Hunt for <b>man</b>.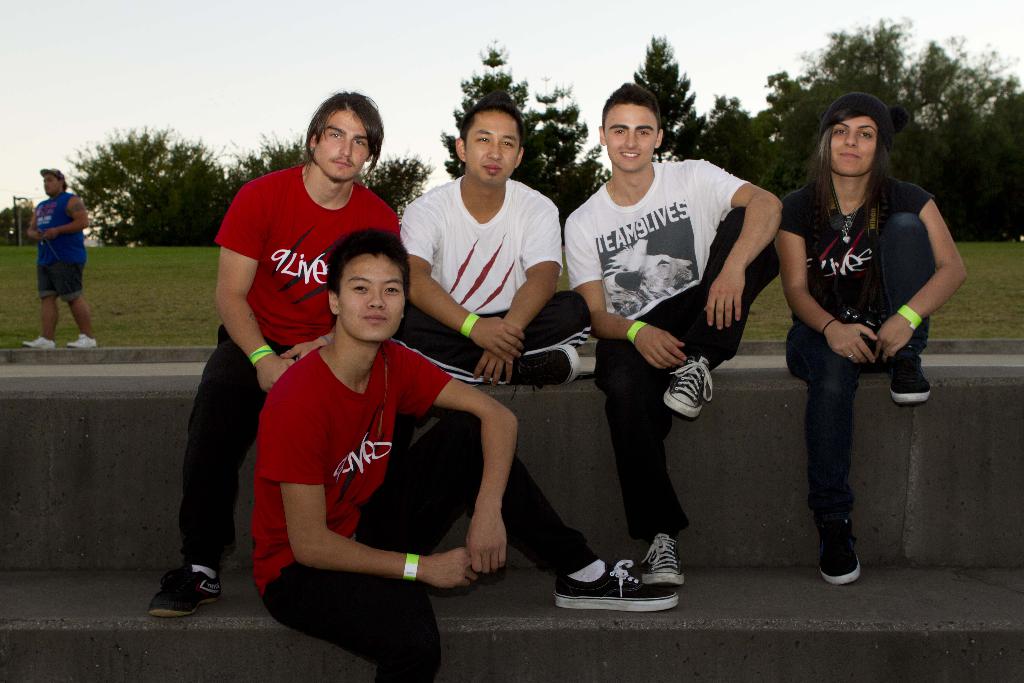
Hunted down at (left=15, top=161, right=96, bottom=354).
